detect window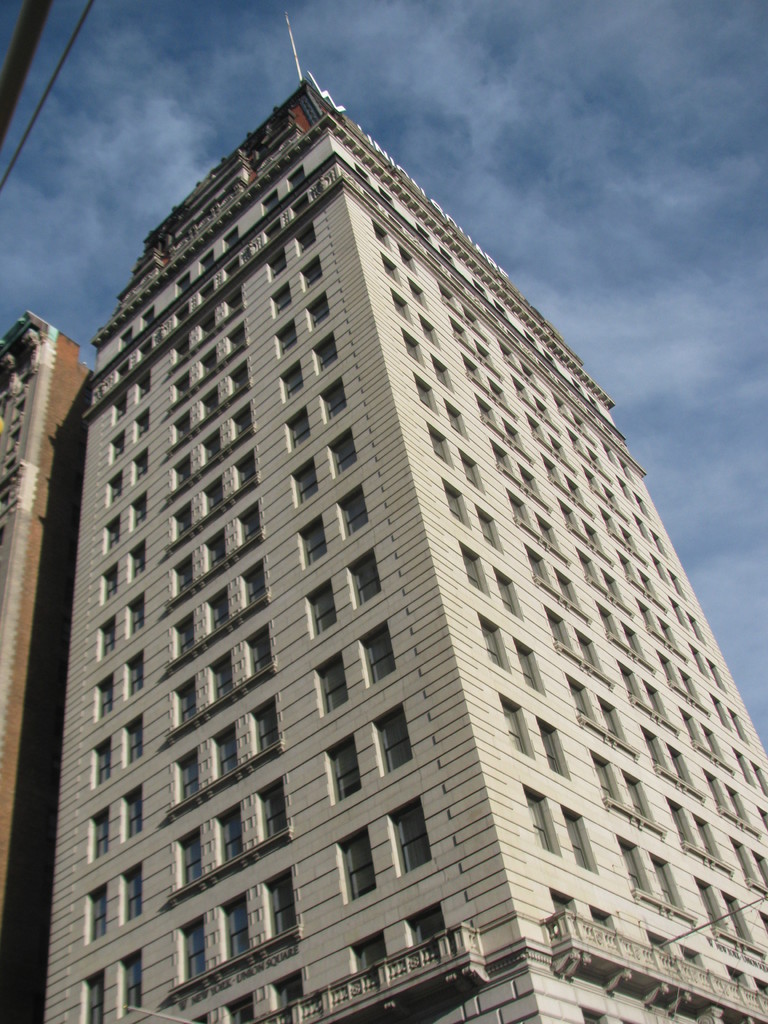
200 431 219 464
